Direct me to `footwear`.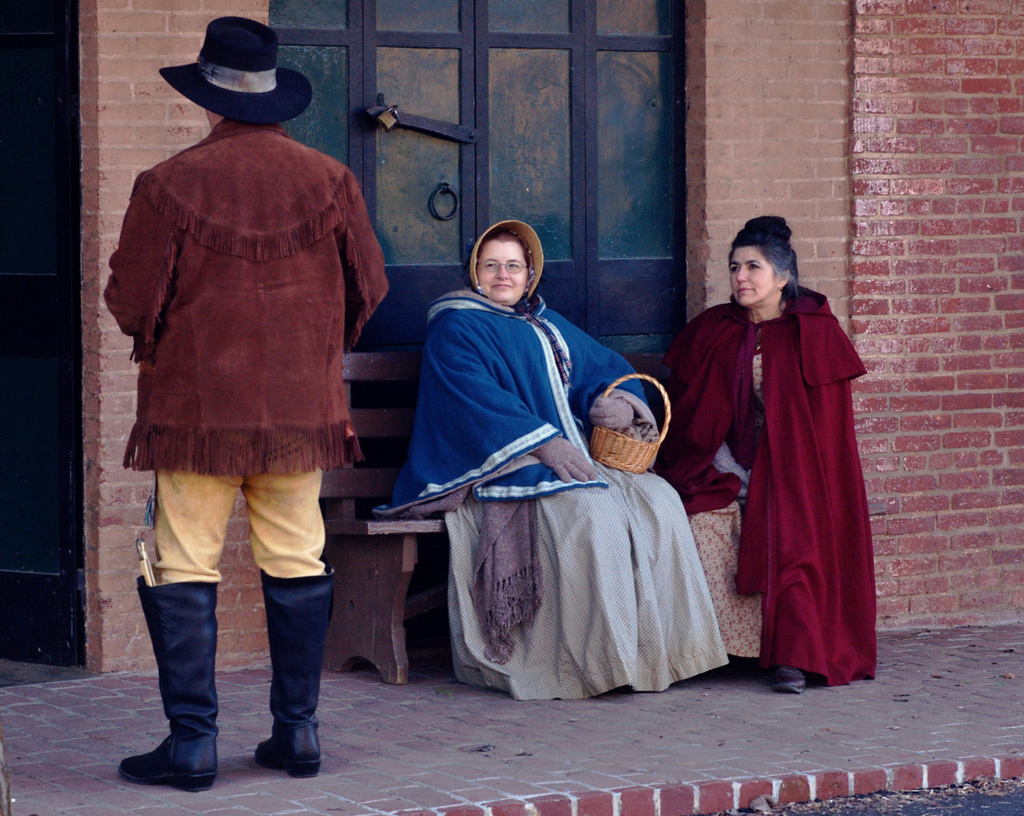
Direction: 248,568,337,780.
